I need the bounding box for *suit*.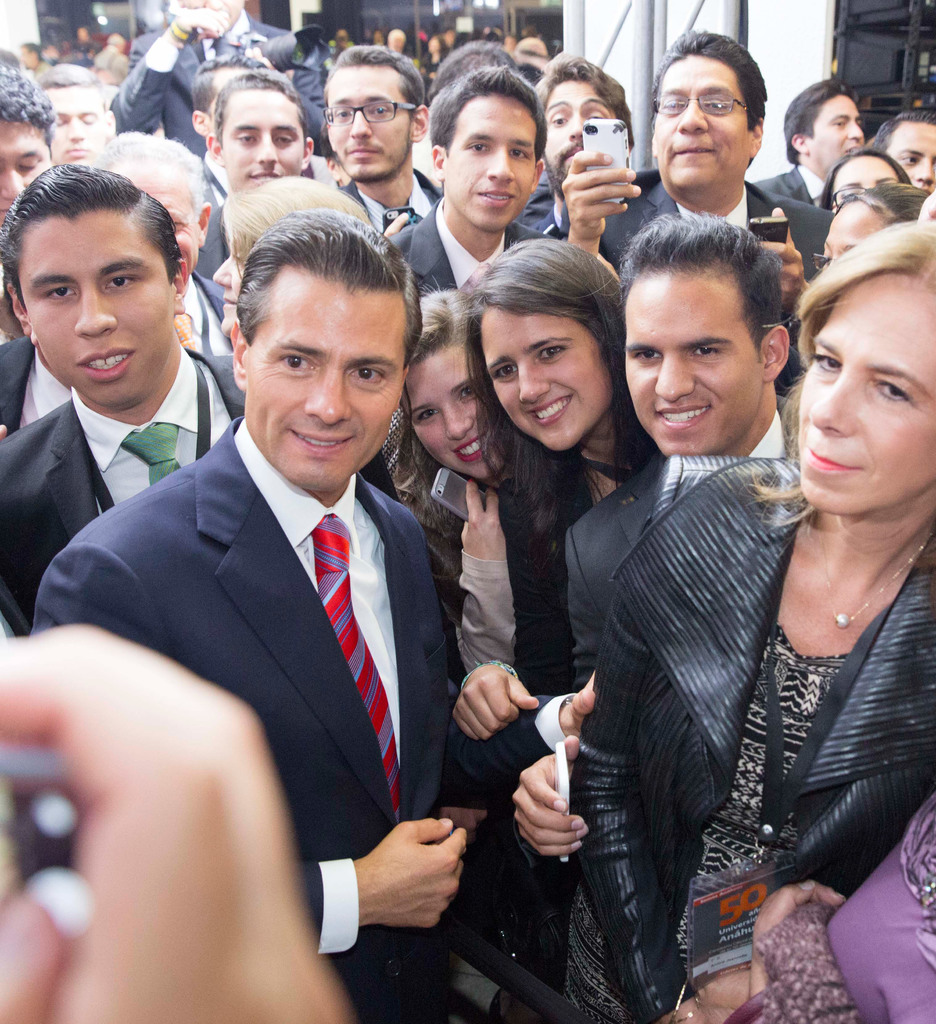
Here it is: bbox(384, 195, 542, 305).
